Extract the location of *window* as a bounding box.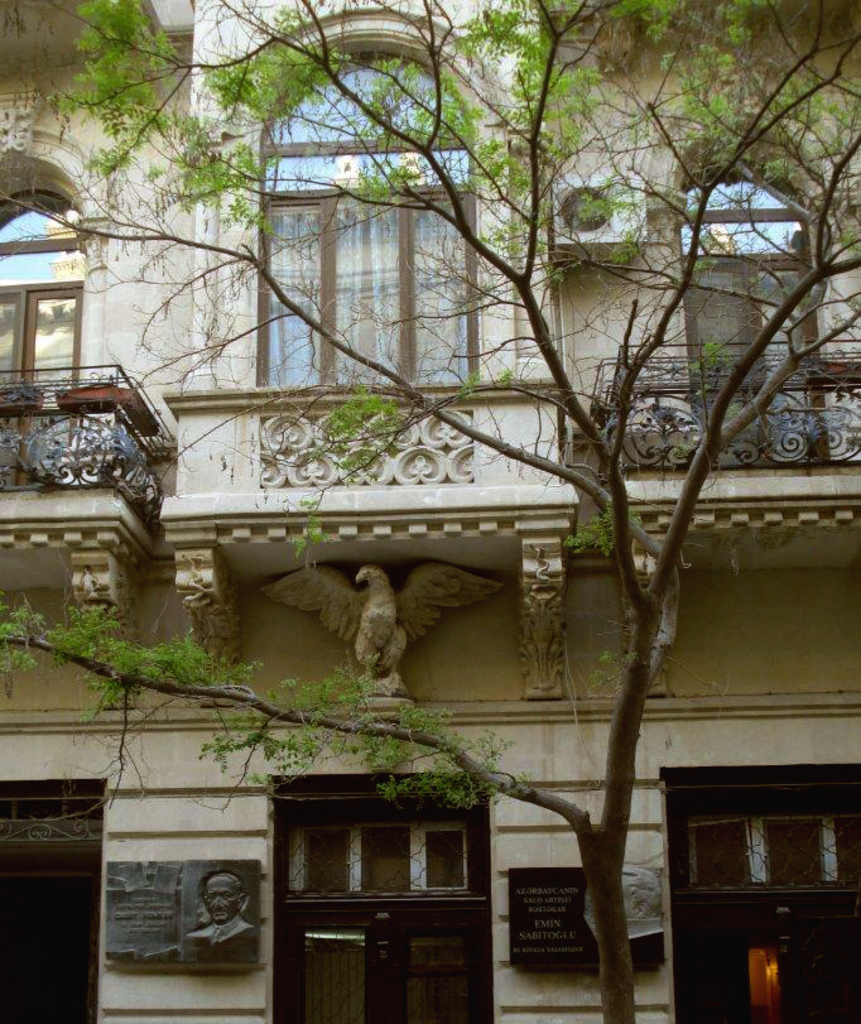
bbox(254, 57, 478, 393).
